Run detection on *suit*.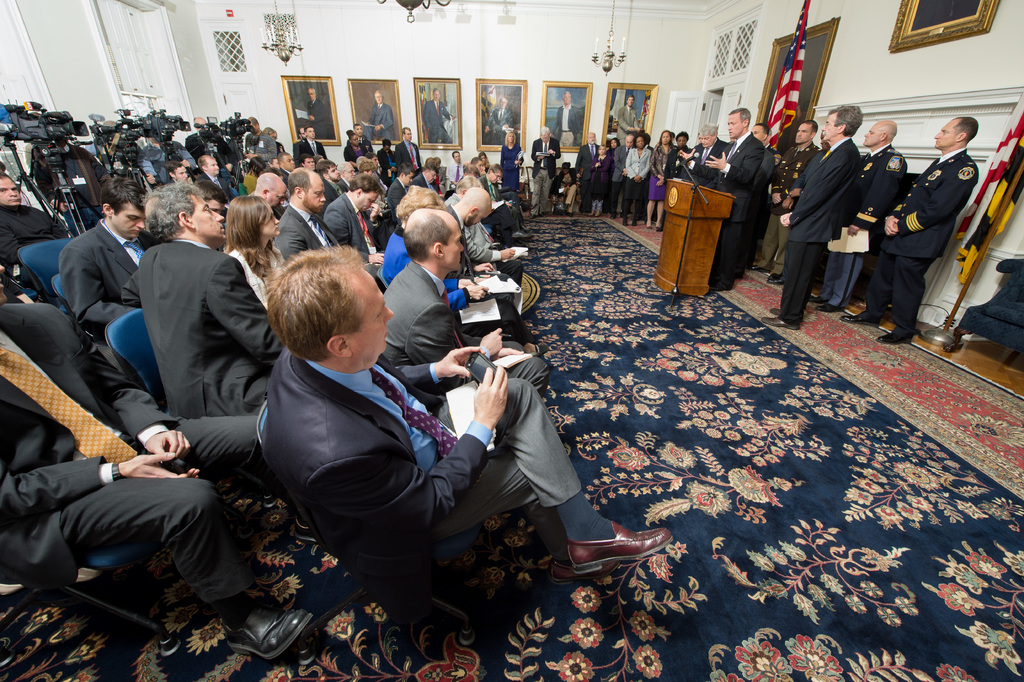
Result: 323 177 342 206.
